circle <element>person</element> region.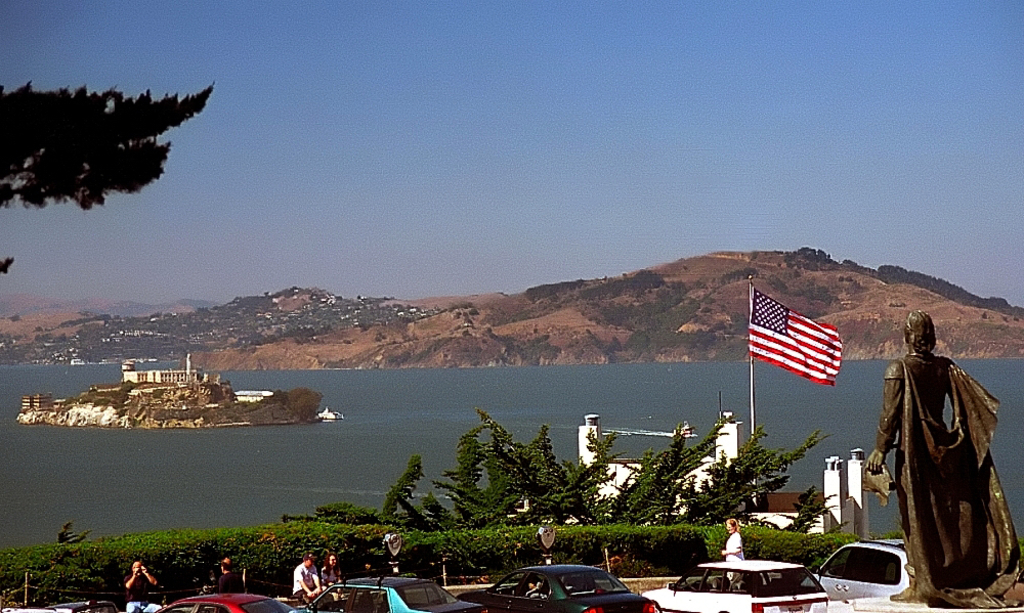
Region: <box>118,556,165,612</box>.
